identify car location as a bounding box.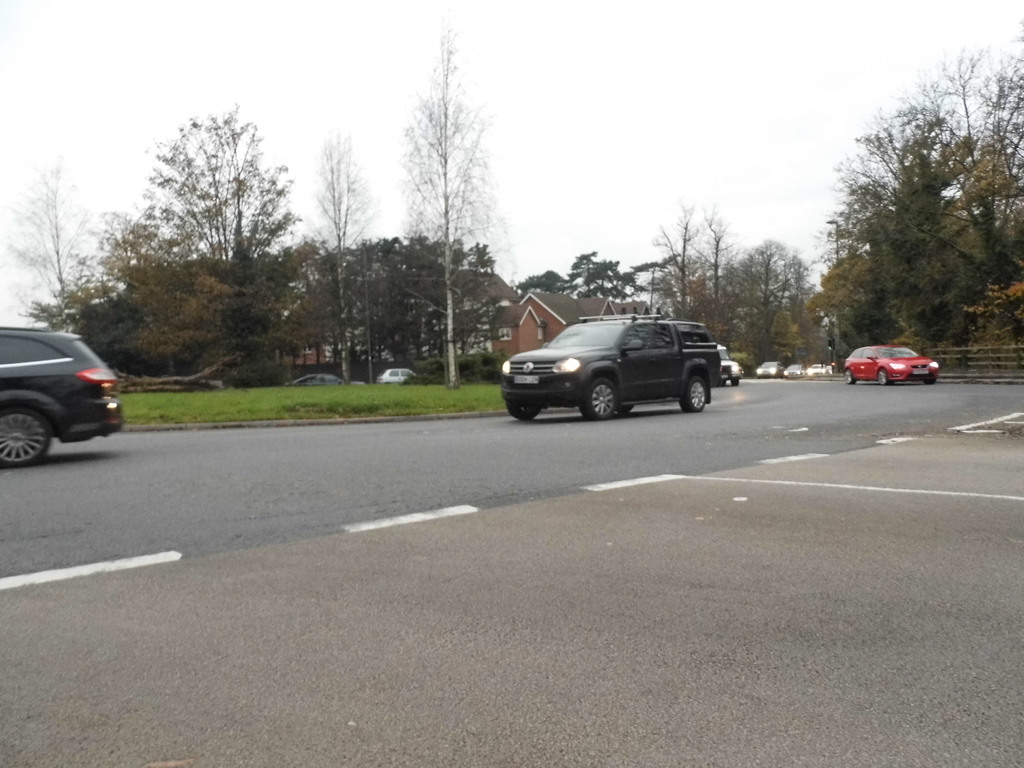
(785,362,801,378).
